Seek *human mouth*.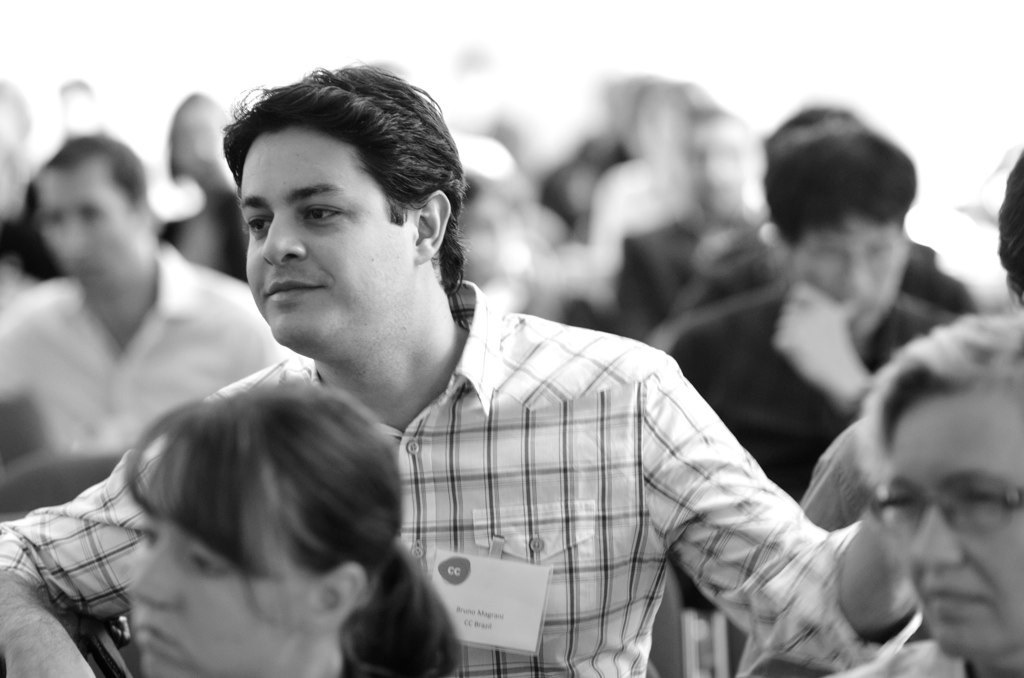
<box>140,617,187,669</box>.
